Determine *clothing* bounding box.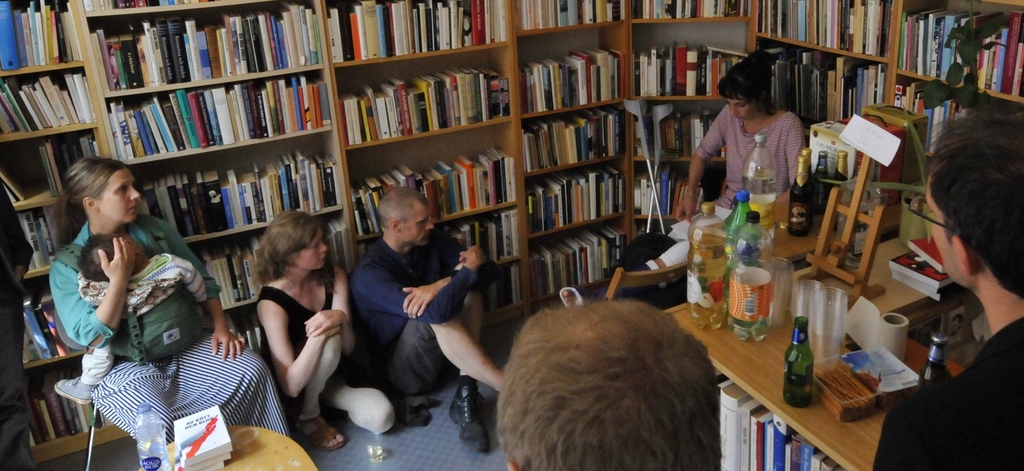
Determined: crop(351, 233, 483, 394).
